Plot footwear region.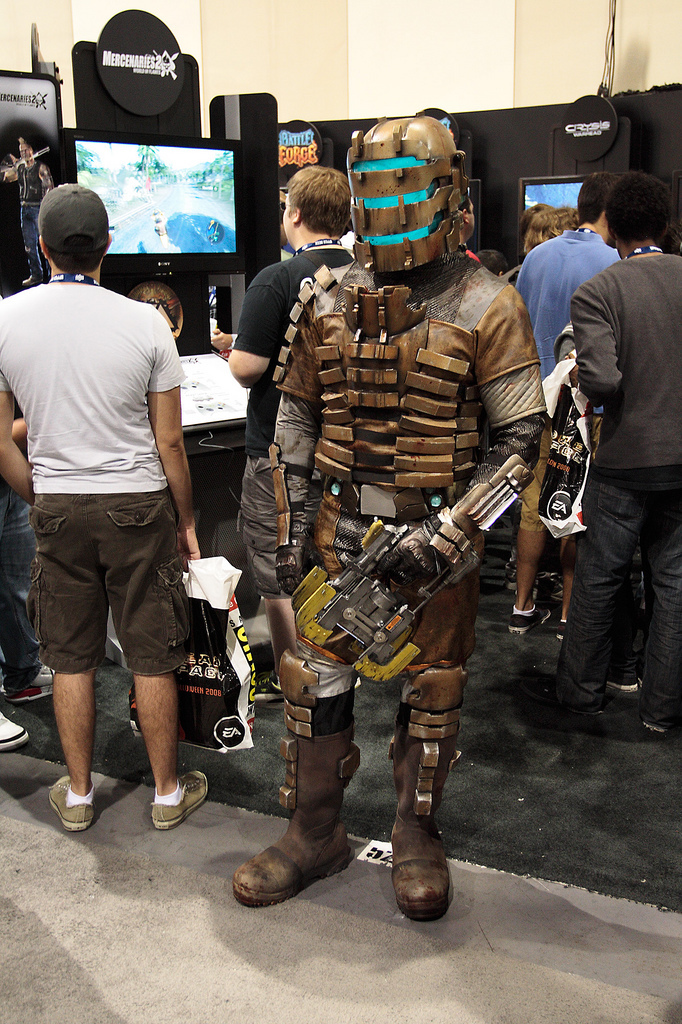
Plotted at rect(149, 769, 208, 832).
